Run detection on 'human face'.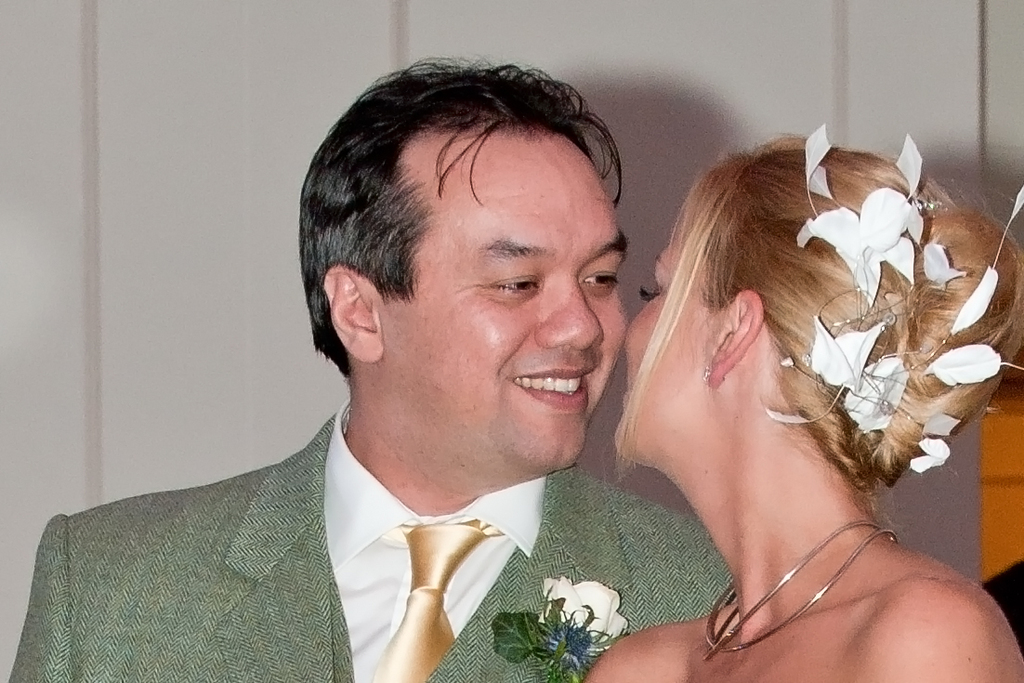
Result: x1=405 y1=145 x2=629 y2=468.
